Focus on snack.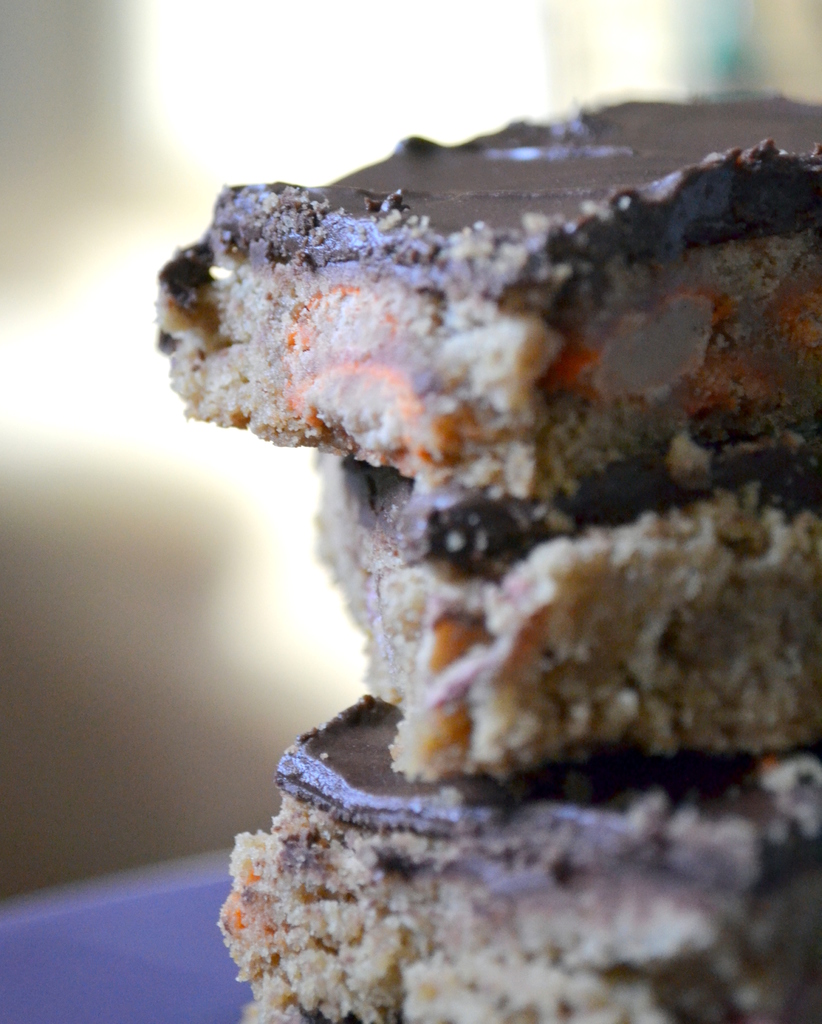
Focused at (left=204, top=688, right=821, bottom=1023).
